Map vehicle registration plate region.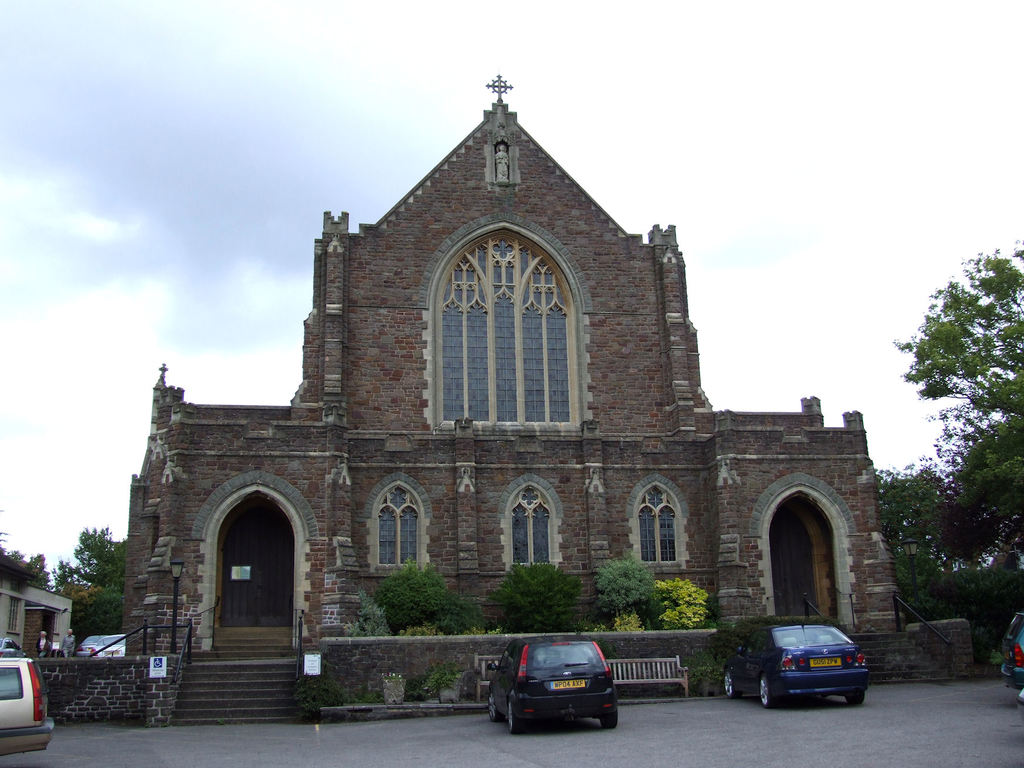
Mapped to [813, 657, 845, 669].
